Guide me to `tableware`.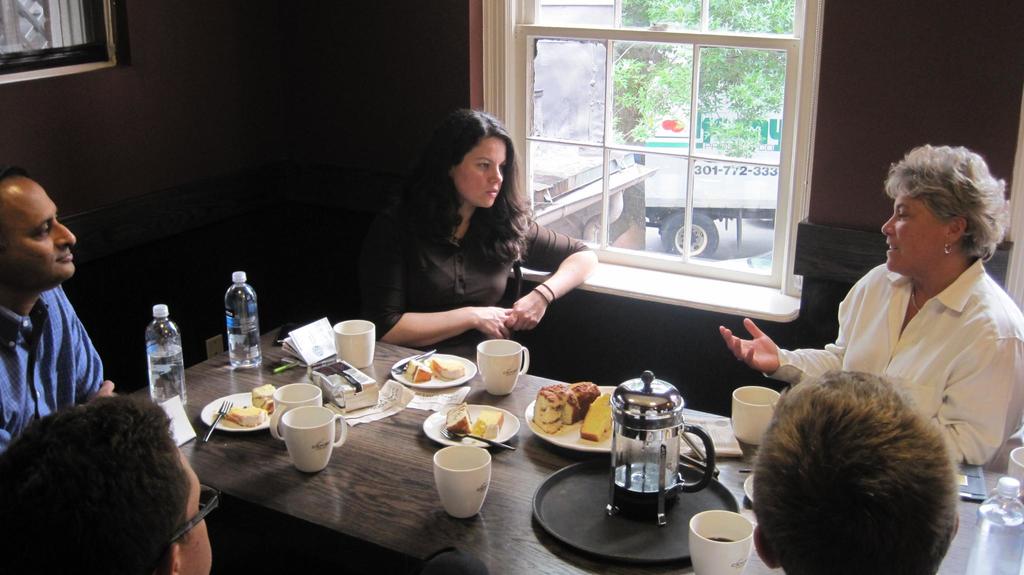
Guidance: crop(388, 346, 435, 374).
